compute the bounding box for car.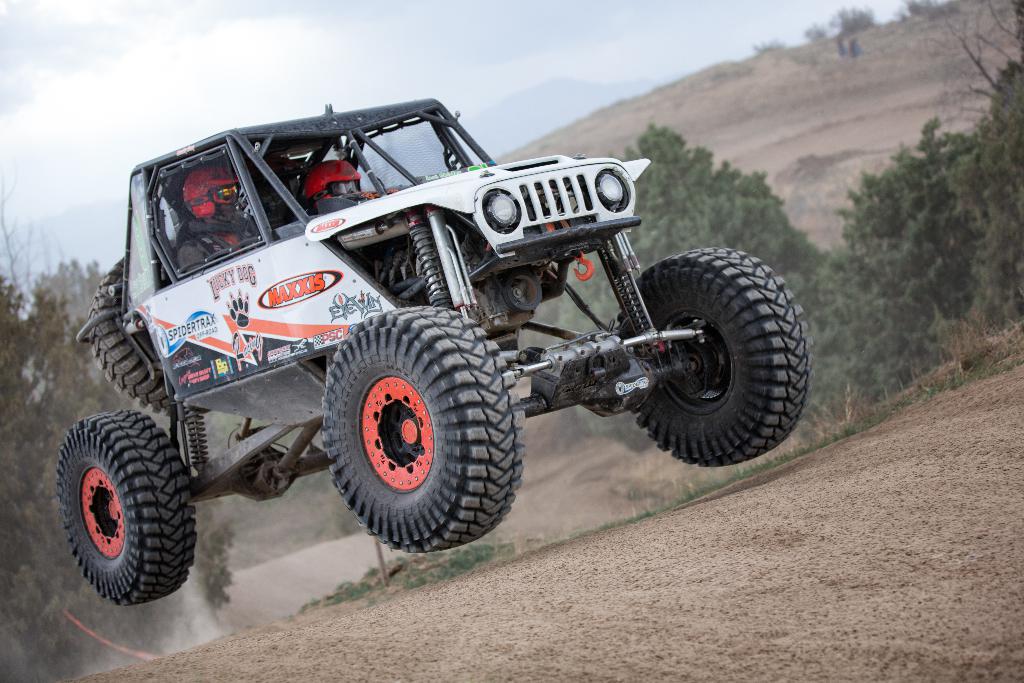
[58,130,815,605].
